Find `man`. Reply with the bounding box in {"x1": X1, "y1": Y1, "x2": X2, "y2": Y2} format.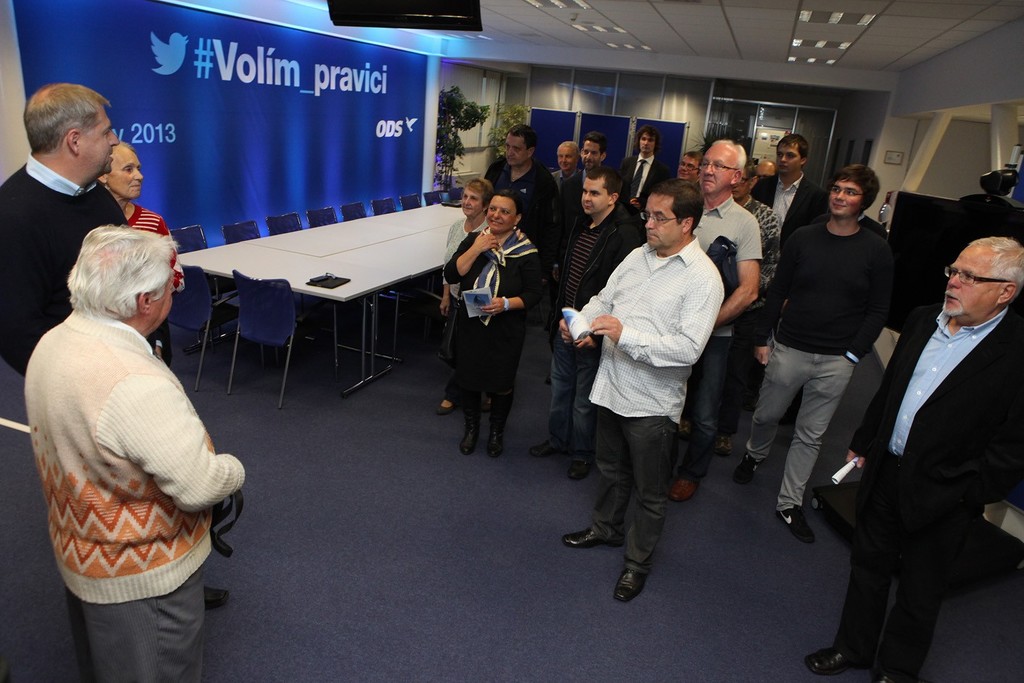
{"x1": 732, "y1": 163, "x2": 781, "y2": 328}.
